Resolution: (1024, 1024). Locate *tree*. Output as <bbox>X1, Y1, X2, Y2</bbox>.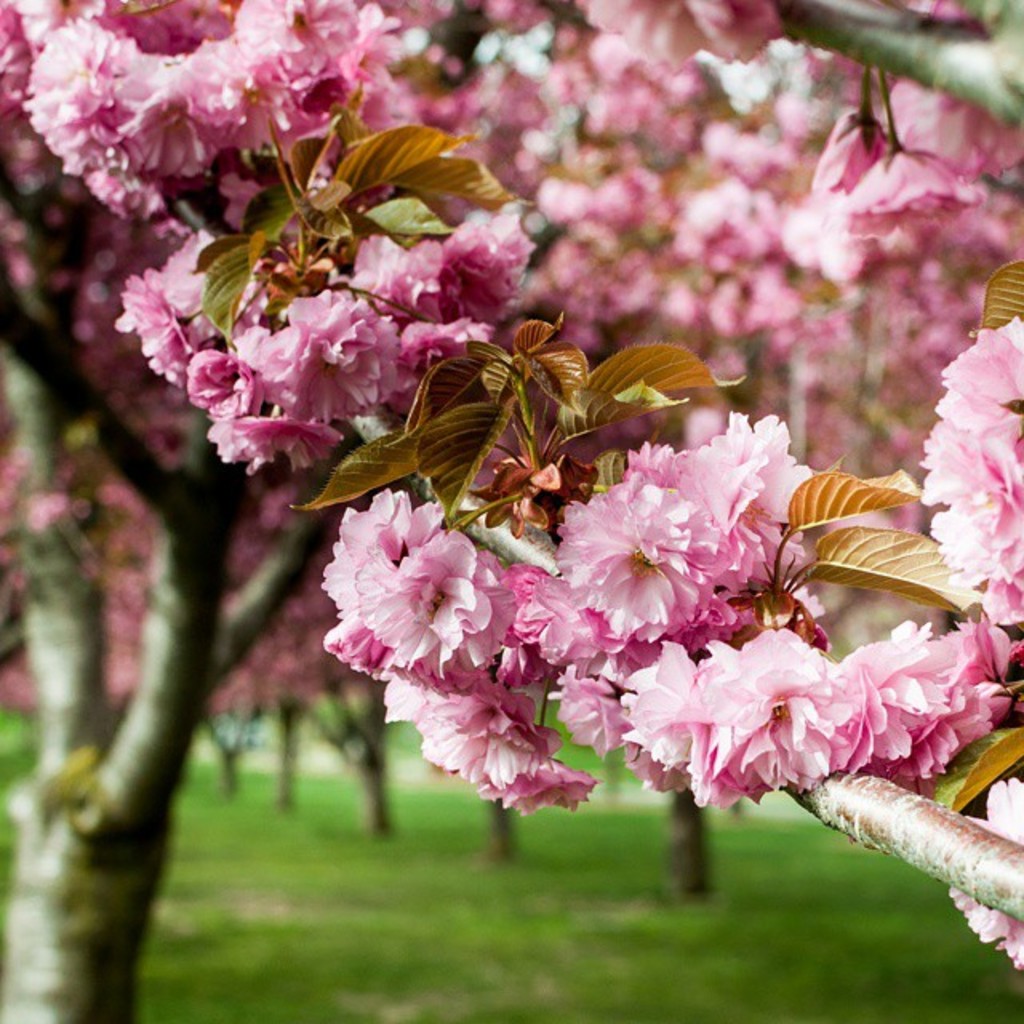
<bbox>0, 0, 352, 1022</bbox>.
